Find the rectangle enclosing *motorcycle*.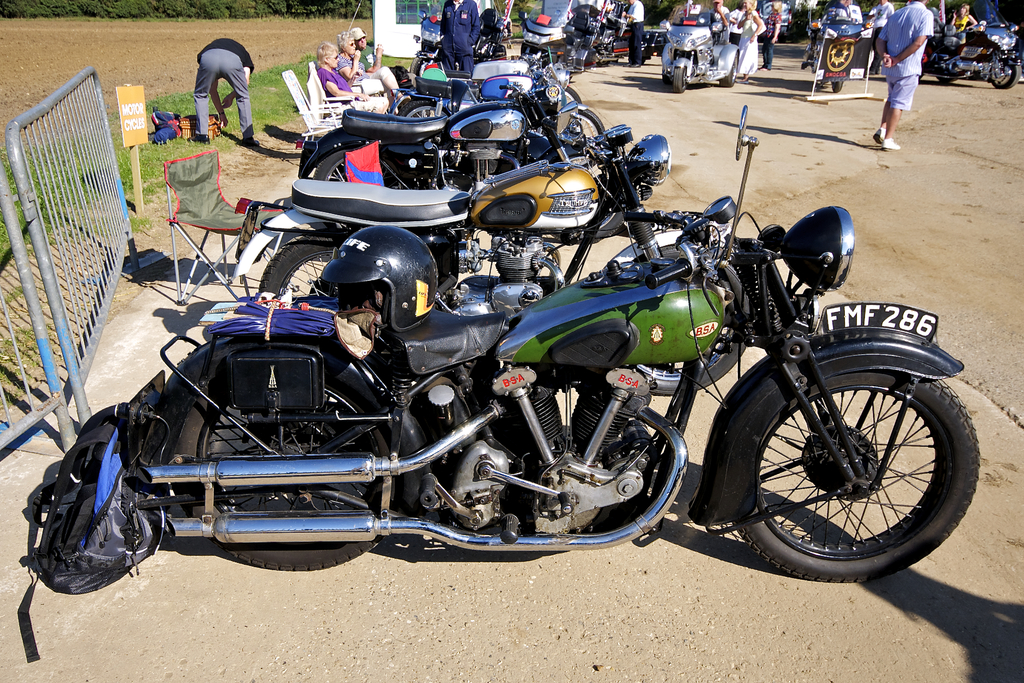
{"left": 602, "top": 17, "right": 649, "bottom": 64}.
